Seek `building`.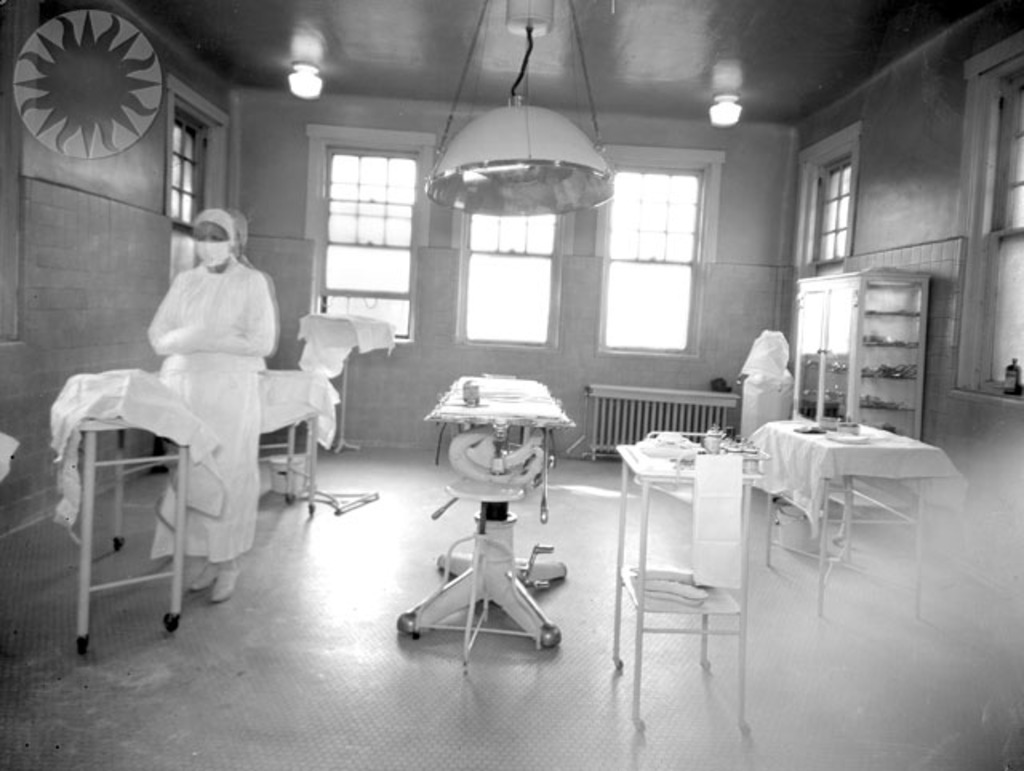
l=0, t=0, r=1022, b=769.
